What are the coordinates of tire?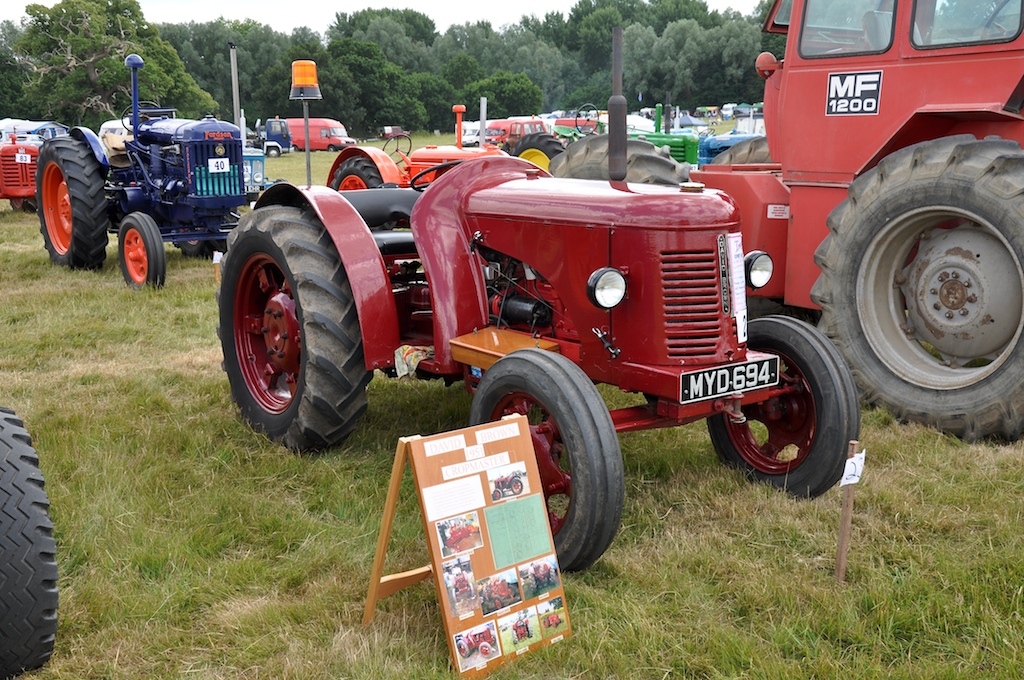
crop(709, 311, 863, 497).
